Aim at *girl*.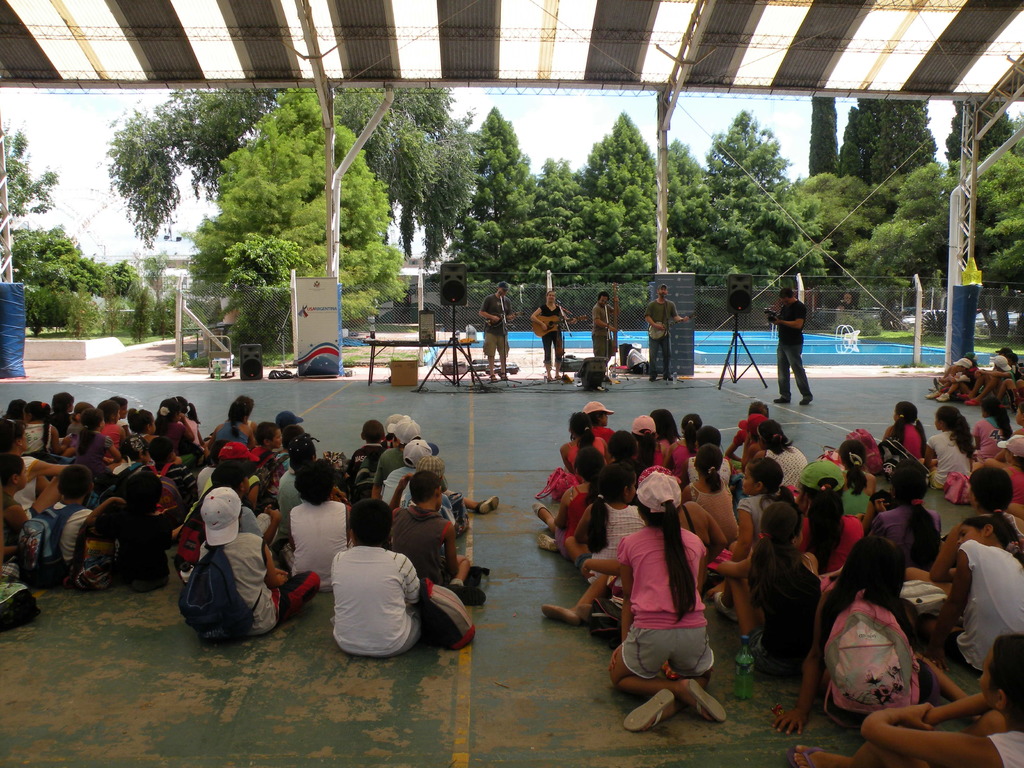
Aimed at crop(82, 466, 188, 585).
